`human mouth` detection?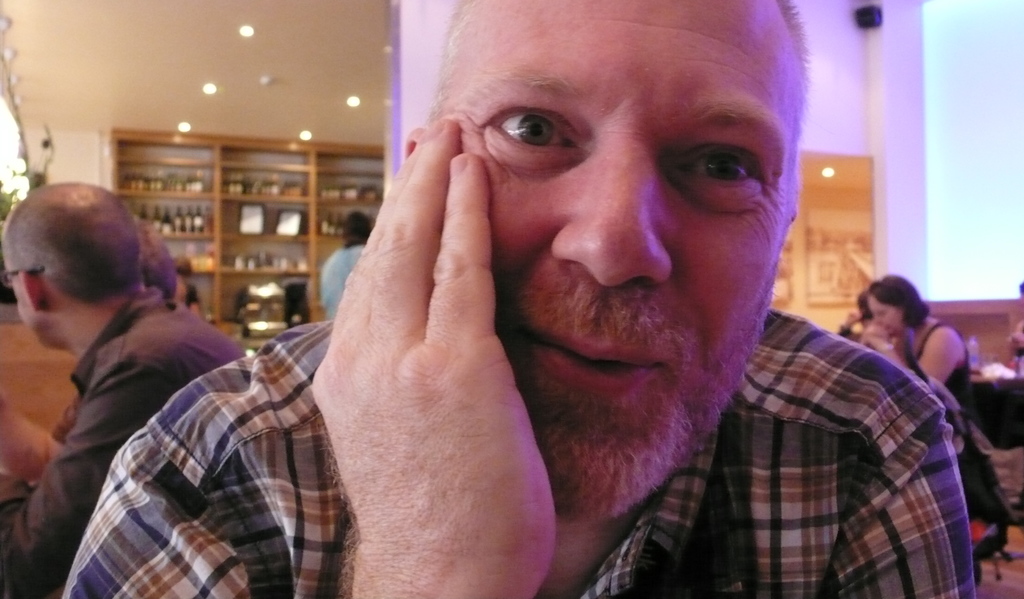
<region>522, 330, 662, 398</region>
